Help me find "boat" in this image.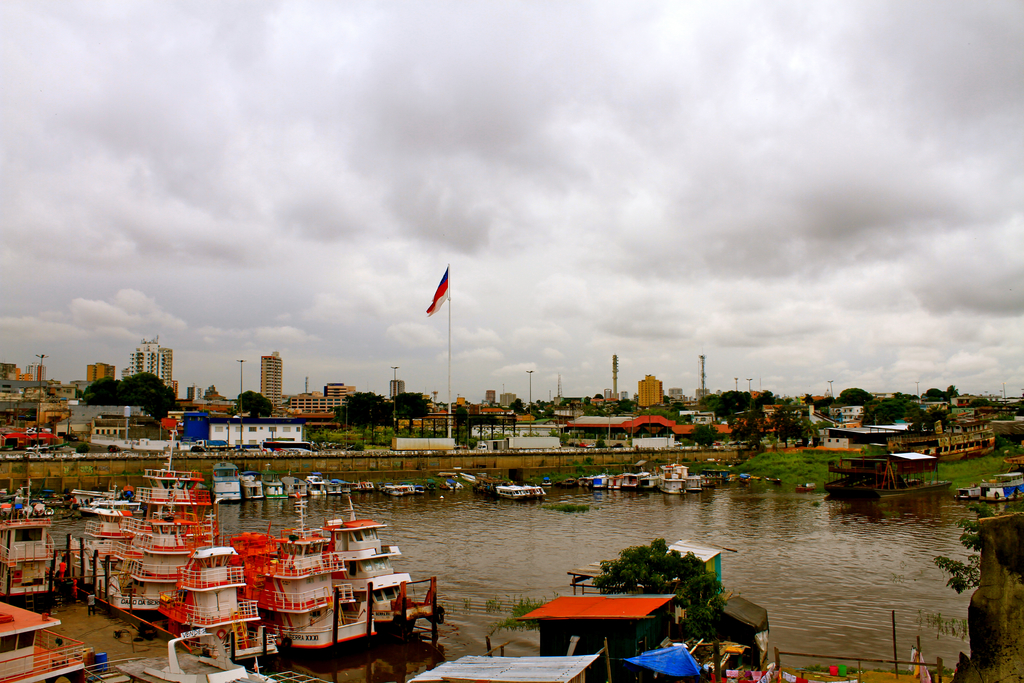
Found it: [309, 476, 319, 491].
